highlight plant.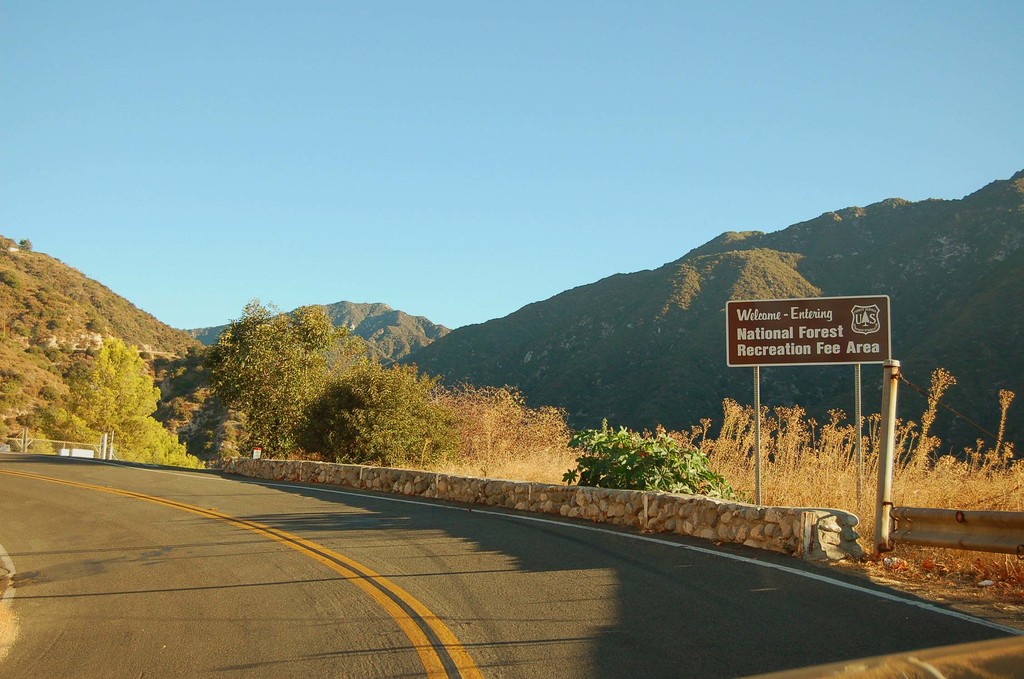
Highlighted region: <bbox>557, 409, 729, 511</bbox>.
